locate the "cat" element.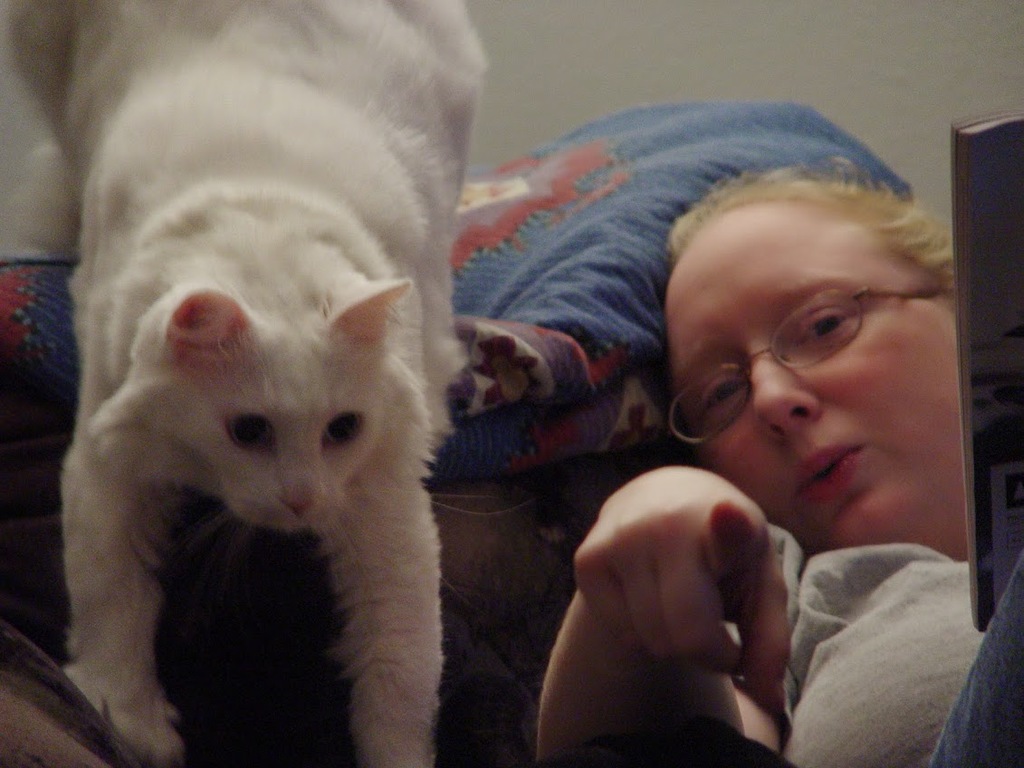
Element bbox: x1=55, y1=0, x2=476, y2=767.
